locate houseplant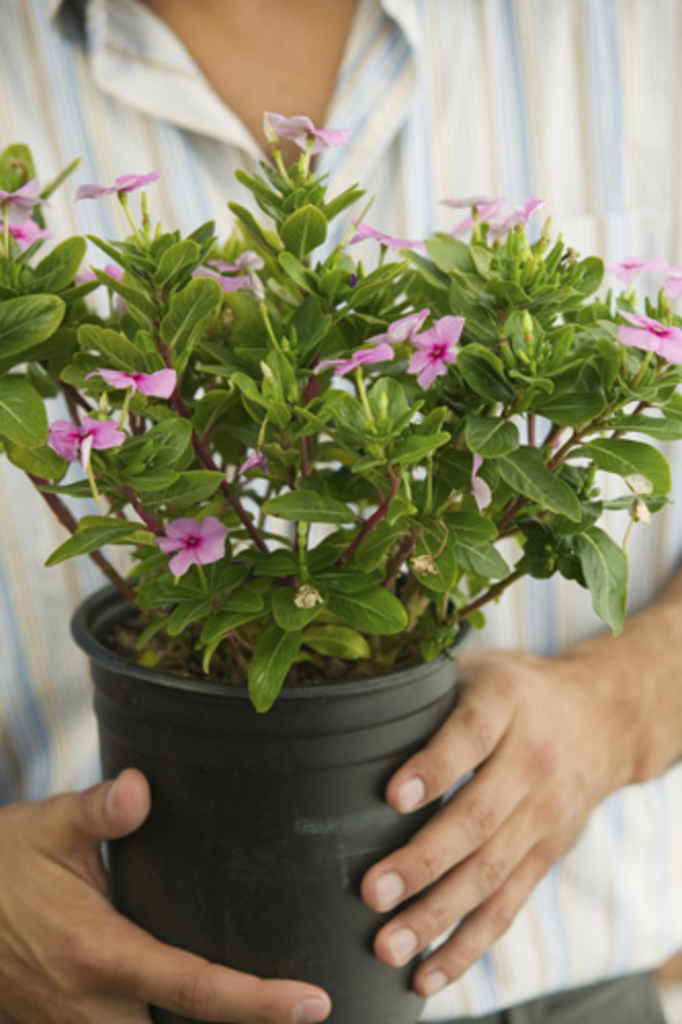
(2, 94, 633, 967)
